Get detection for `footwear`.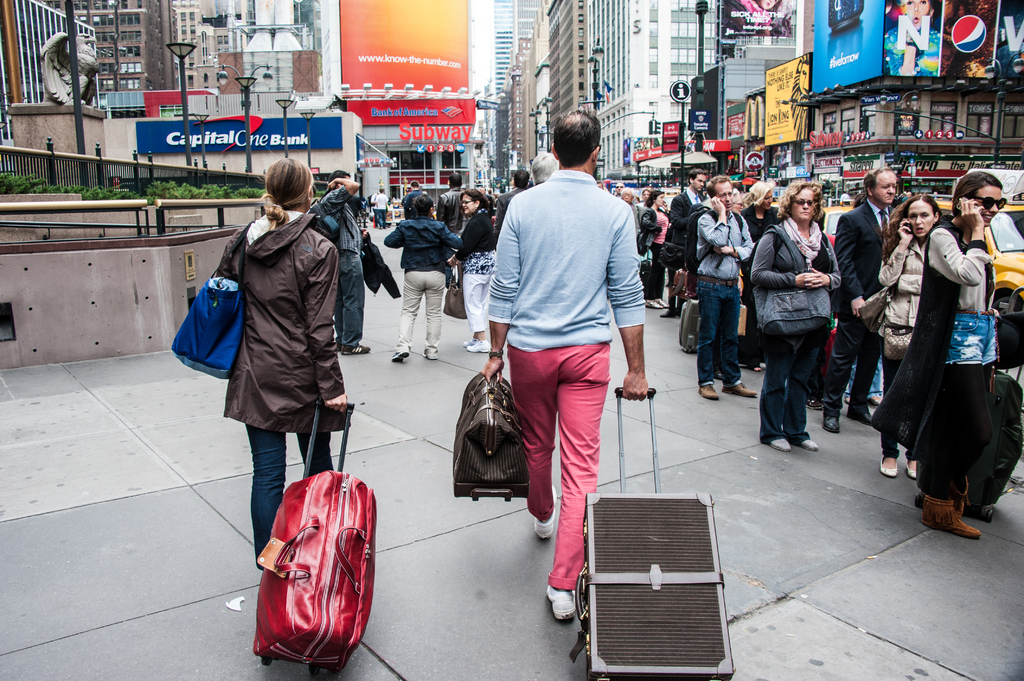
Detection: <region>724, 380, 756, 397</region>.
